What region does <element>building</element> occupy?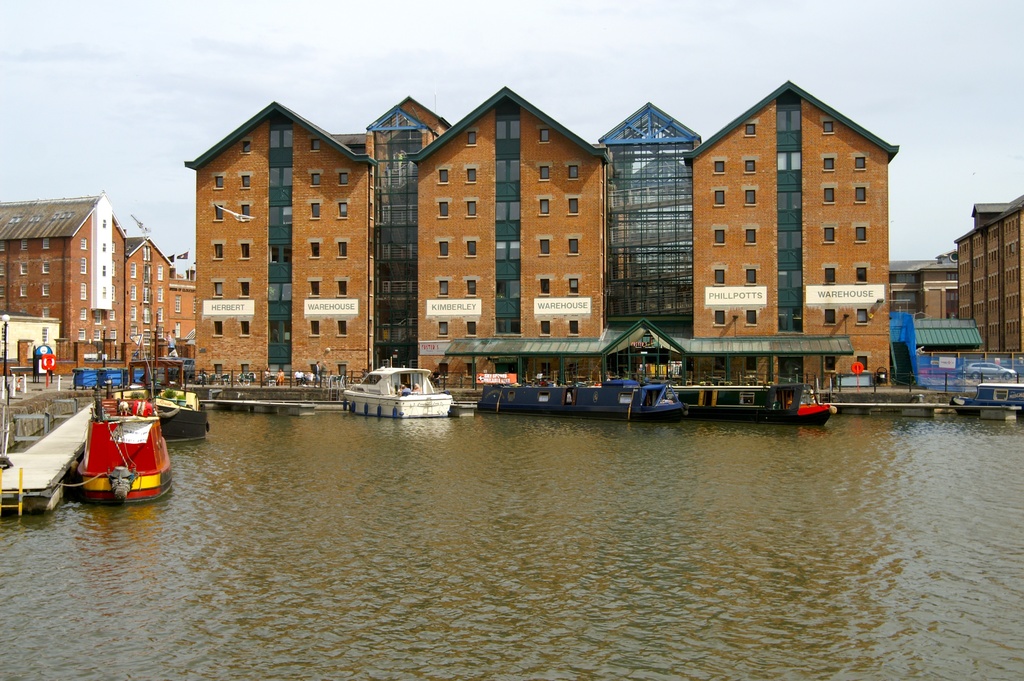
box=[132, 241, 198, 355].
